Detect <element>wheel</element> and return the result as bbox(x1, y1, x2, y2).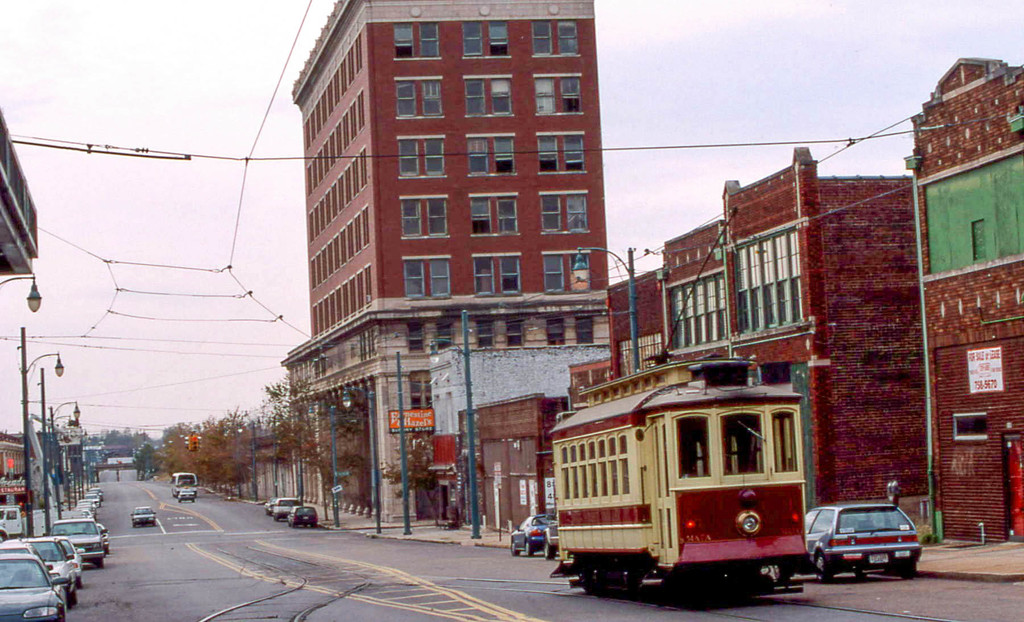
bbox(99, 557, 104, 564).
